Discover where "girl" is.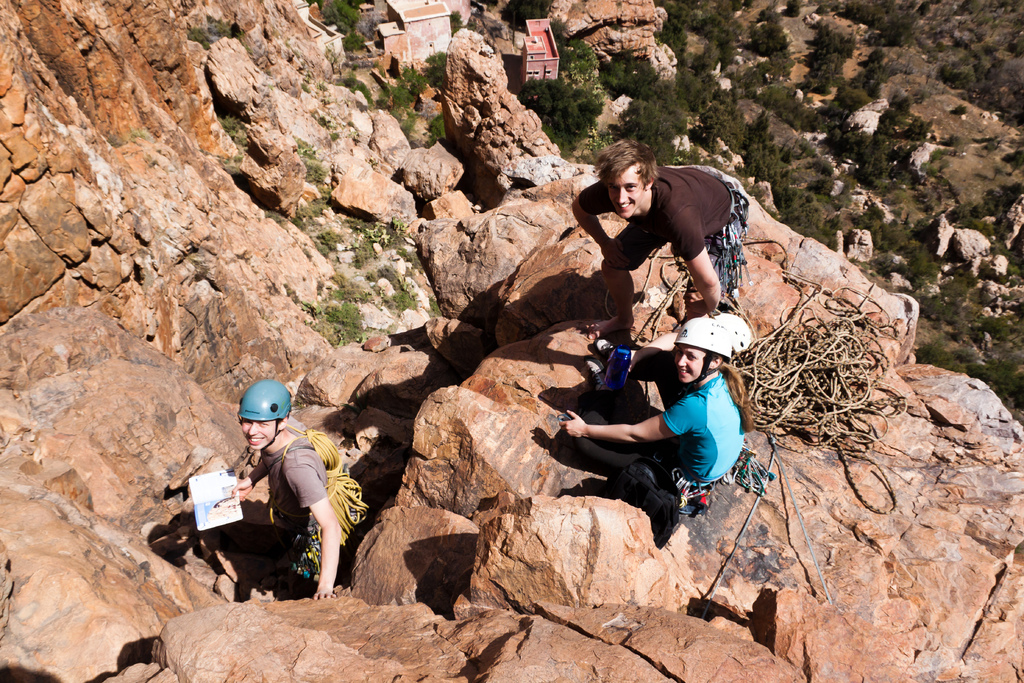
Discovered at l=559, t=315, r=751, b=502.
